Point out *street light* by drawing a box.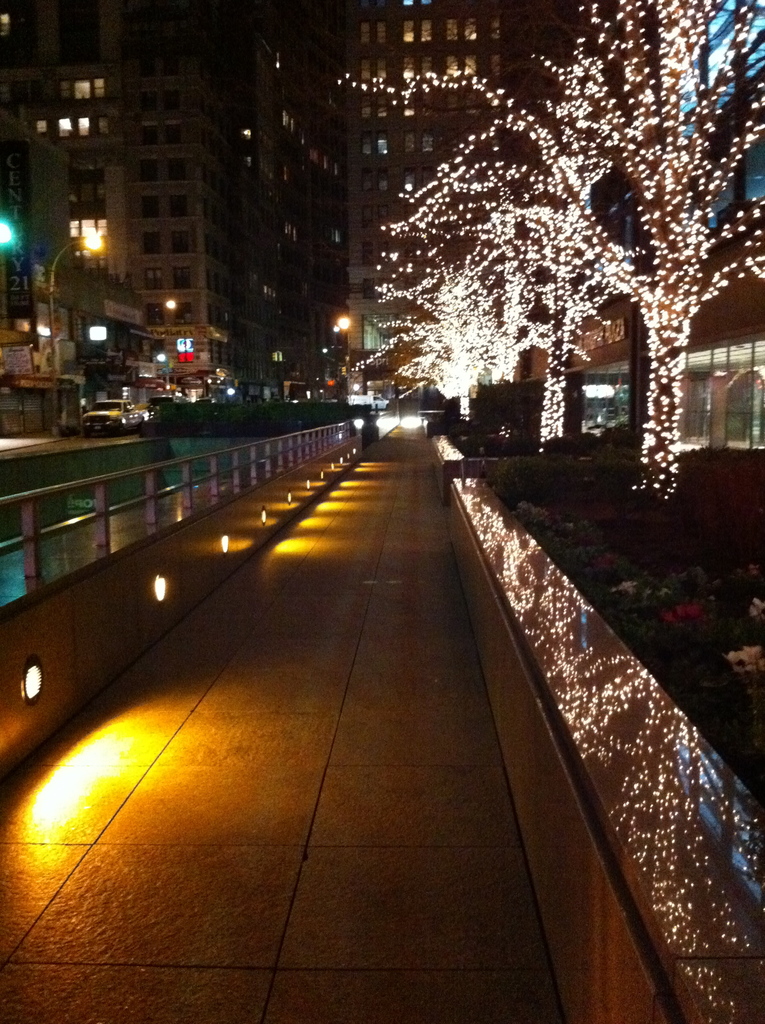
rect(160, 298, 179, 396).
